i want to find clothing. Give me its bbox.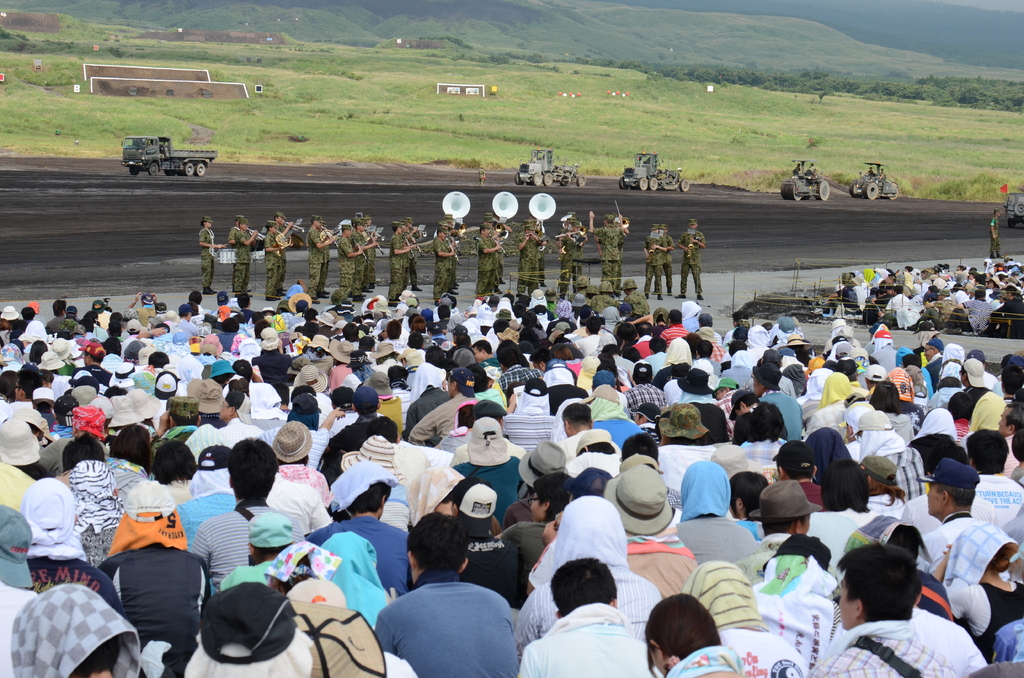
BBox(920, 438, 968, 476).
